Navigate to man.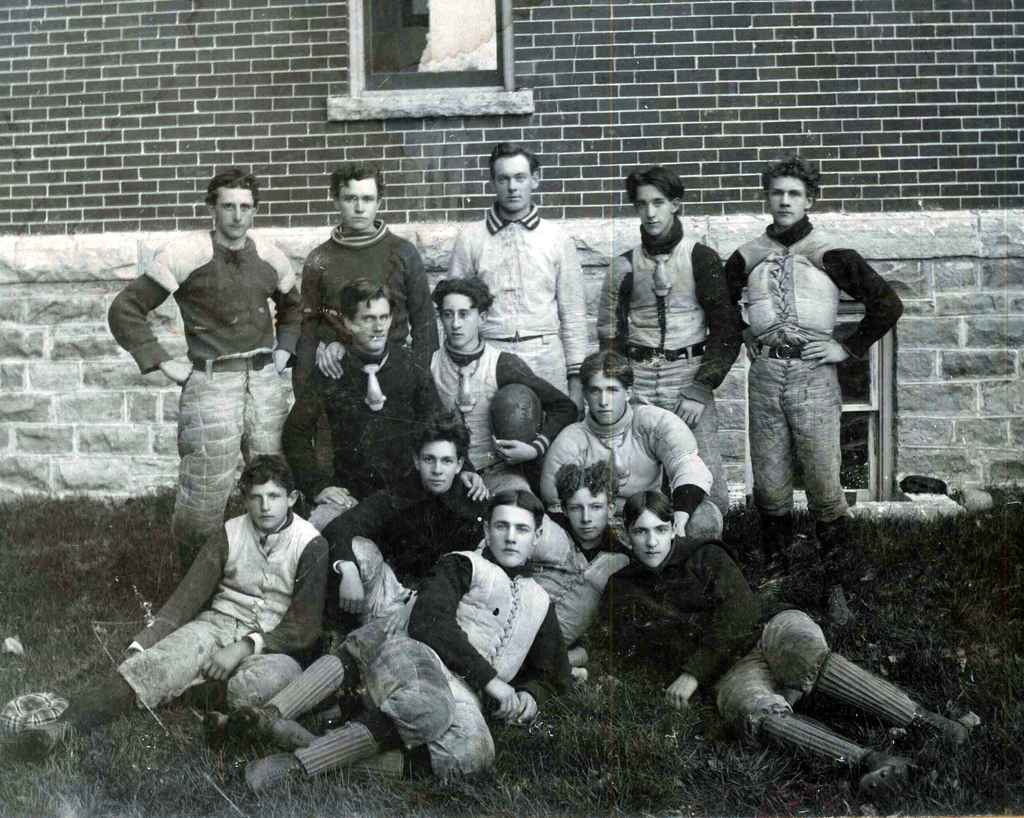
Navigation target: box=[0, 454, 332, 757].
